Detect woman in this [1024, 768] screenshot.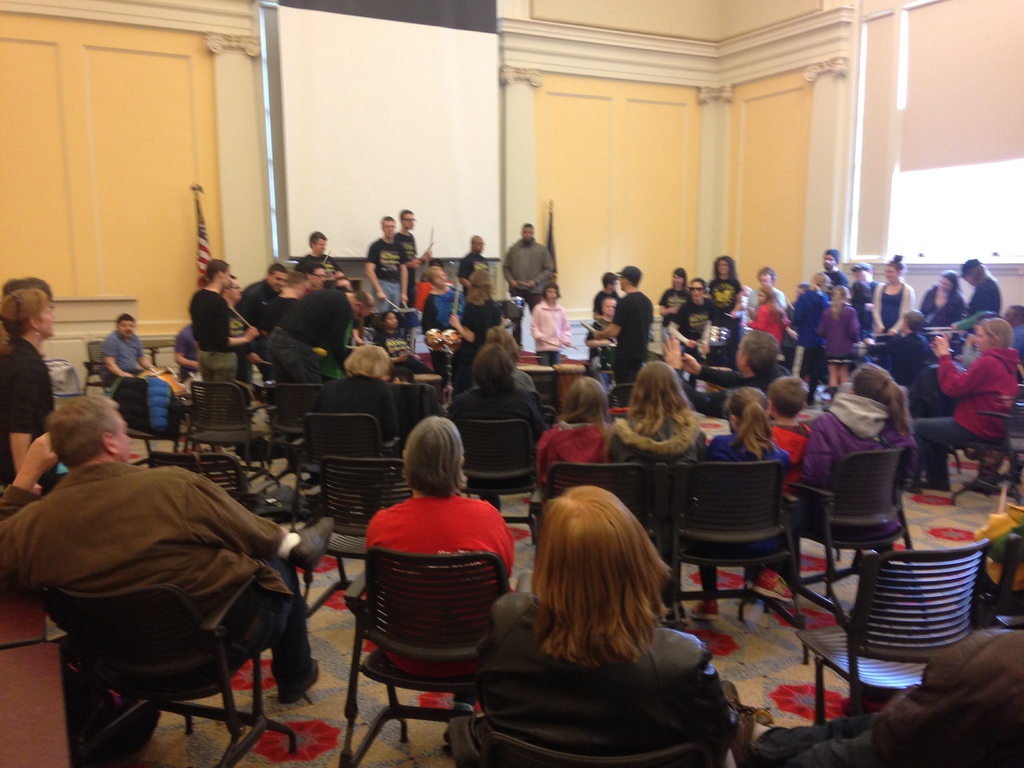
Detection: box(916, 266, 969, 326).
